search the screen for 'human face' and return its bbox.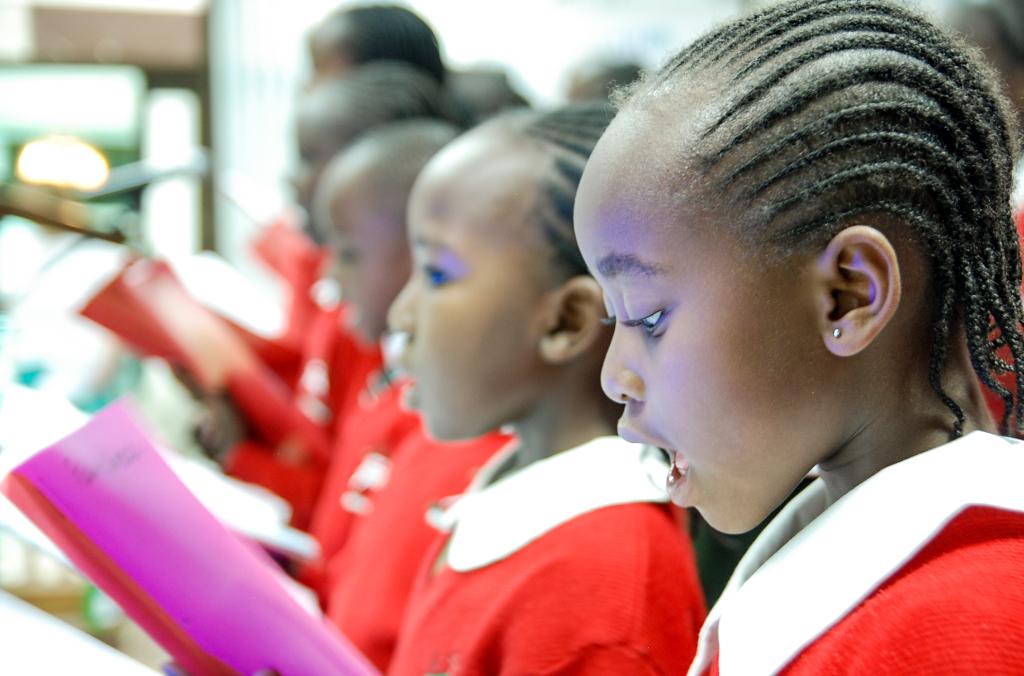
Found: 310/156/408/350.
